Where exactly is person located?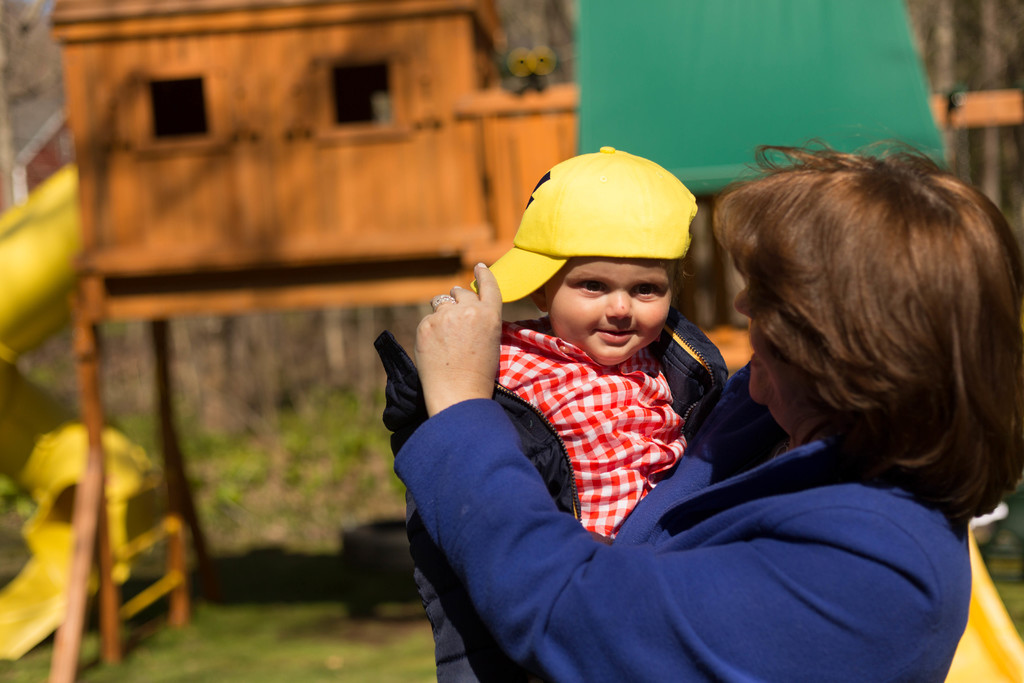
Its bounding box is x1=439 y1=139 x2=754 y2=554.
